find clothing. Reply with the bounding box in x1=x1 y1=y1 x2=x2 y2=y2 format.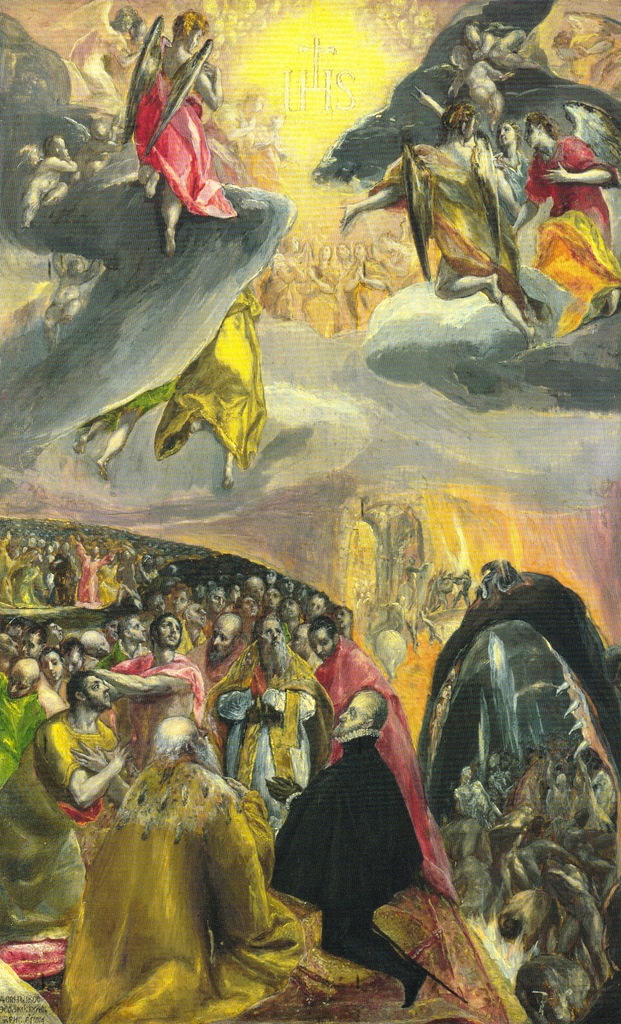
x1=0 y1=719 x2=135 y2=948.
